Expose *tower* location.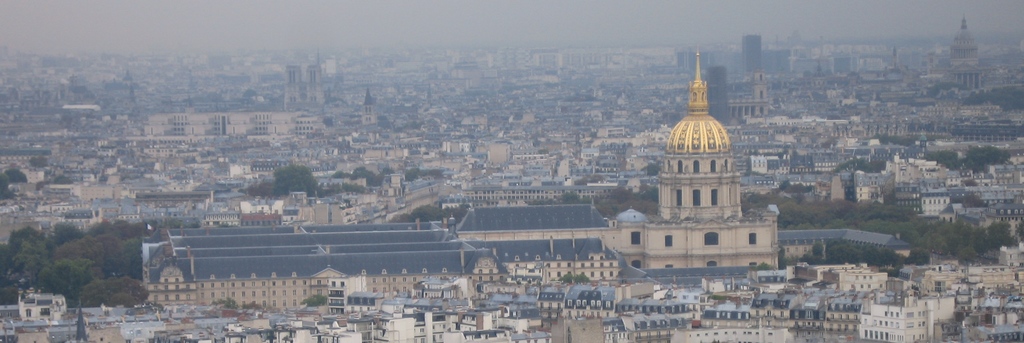
Exposed at [left=885, top=36, right=902, bottom=72].
